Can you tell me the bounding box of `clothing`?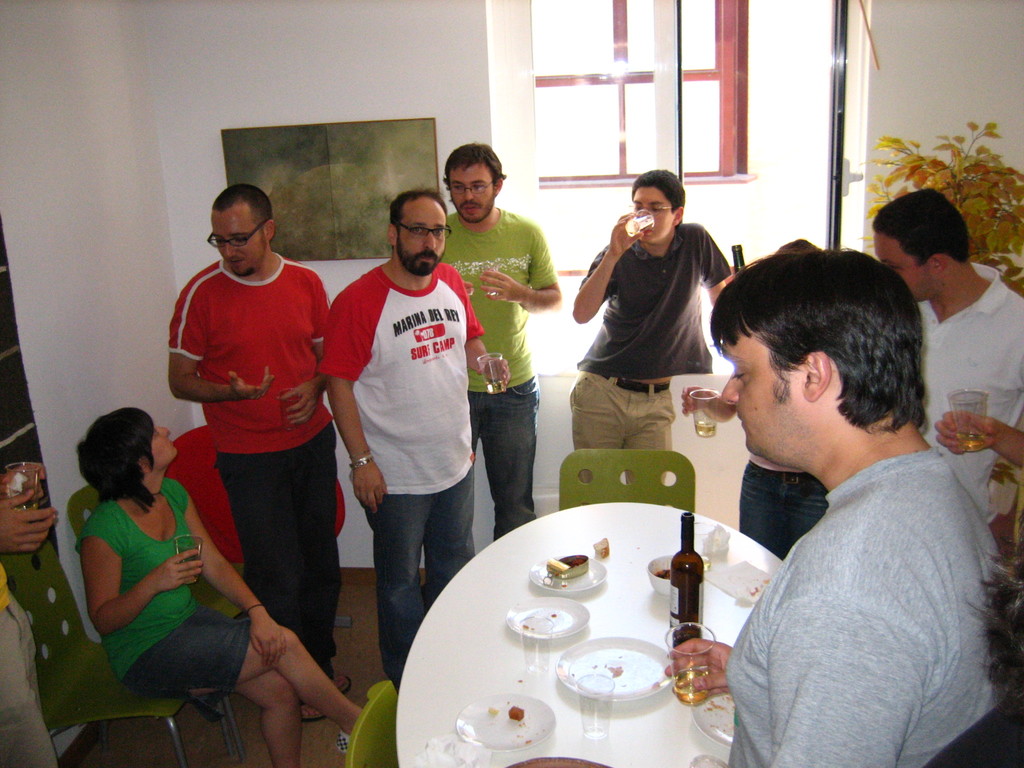
(587,233,731,460).
